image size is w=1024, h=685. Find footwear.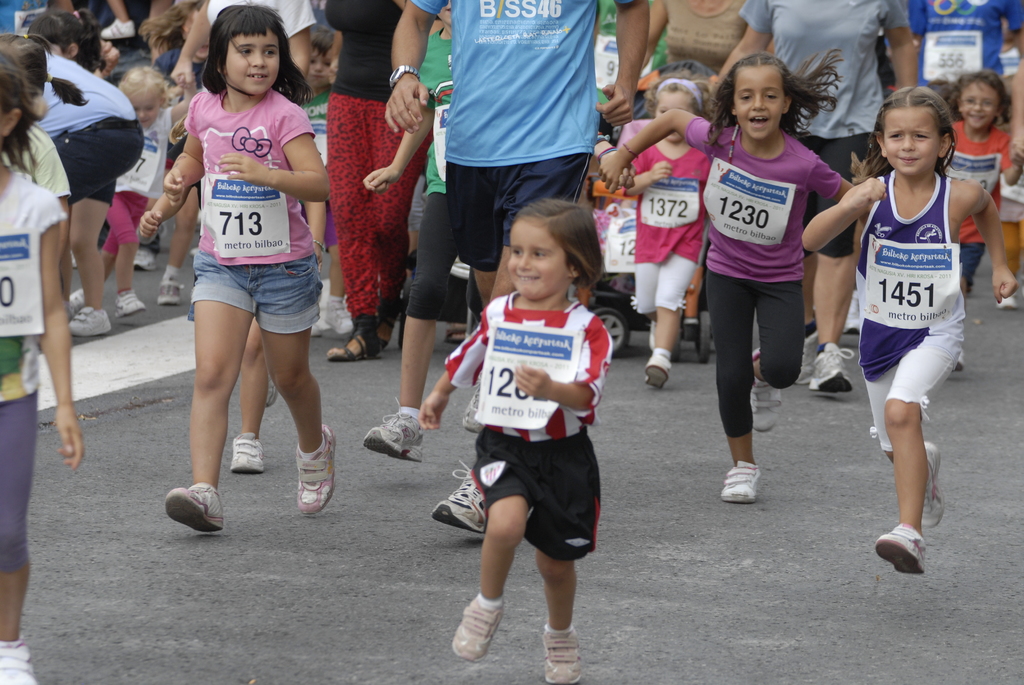
68:303:111:338.
